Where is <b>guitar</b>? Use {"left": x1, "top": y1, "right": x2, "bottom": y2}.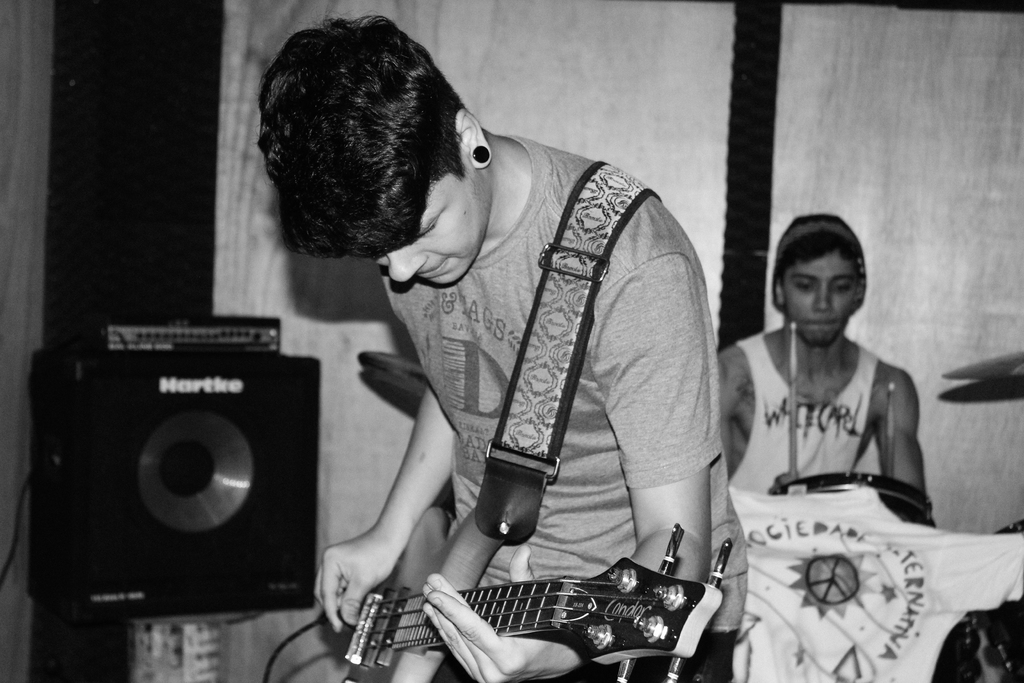
{"left": 368, "top": 531, "right": 724, "bottom": 679}.
